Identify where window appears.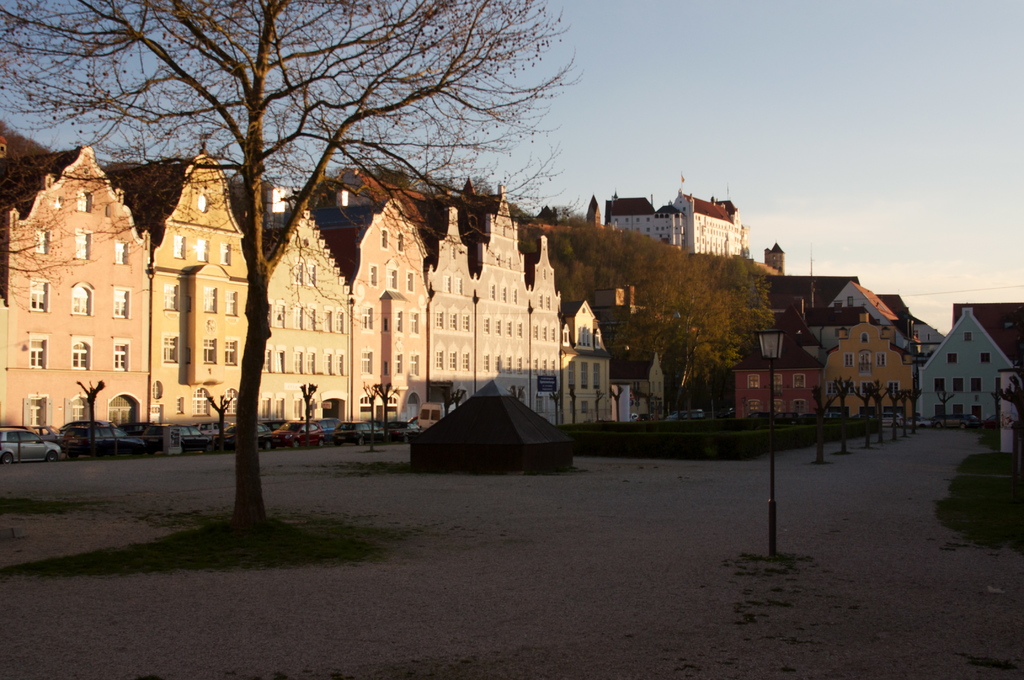
Appears at pyautogui.locateOnScreen(111, 336, 131, 372).
